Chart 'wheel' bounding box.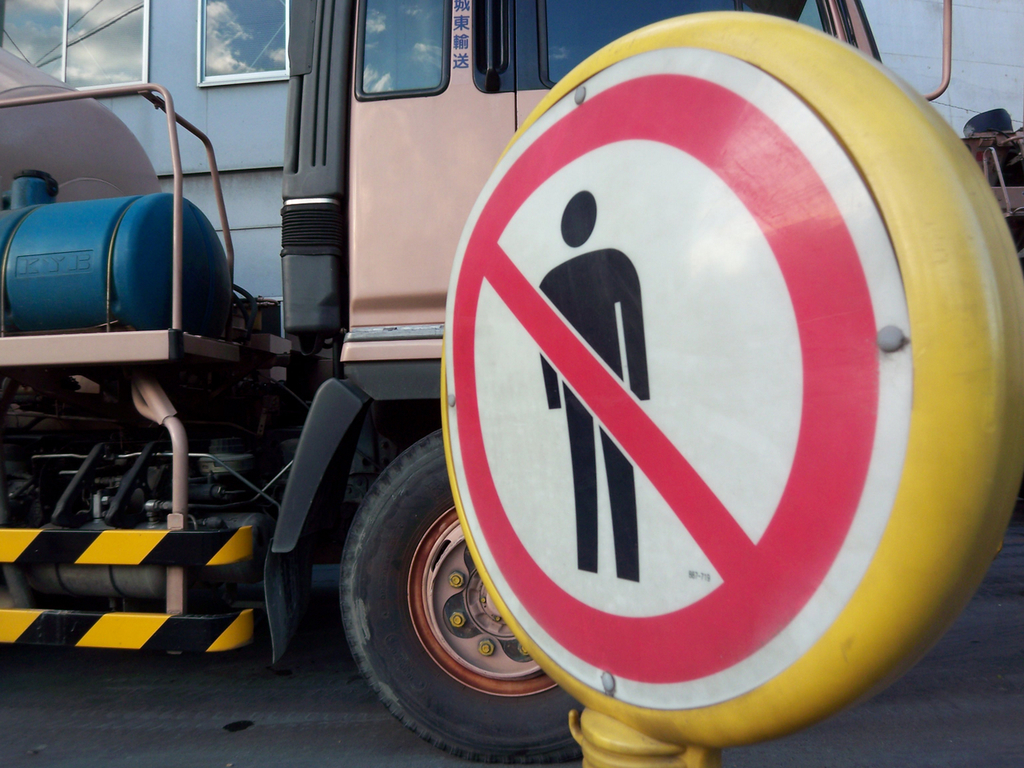
Charted: select_region(335, 426, 587, 767).
